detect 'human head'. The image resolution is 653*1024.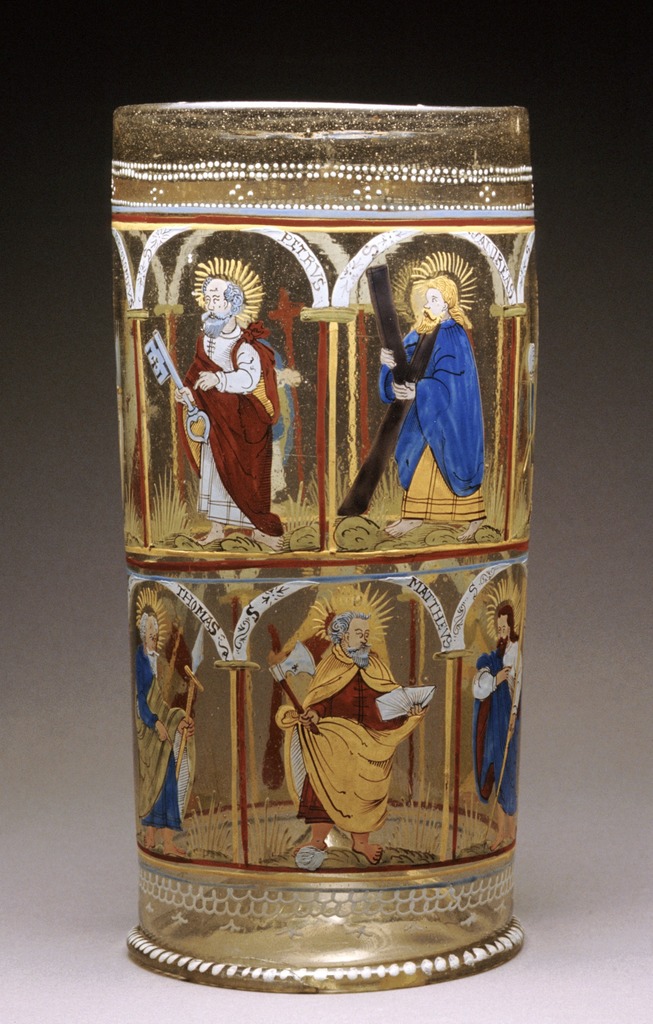
(x1=132, y1=609, x2=161, y2=652).
